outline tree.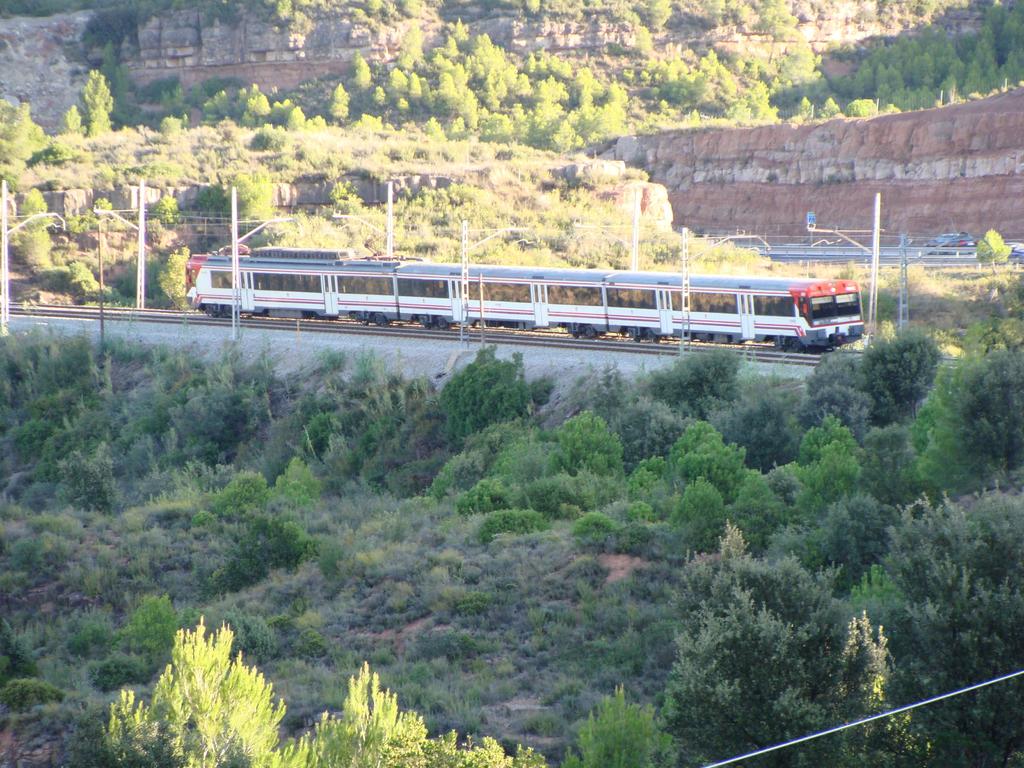
Outline: 79 66 112 139.
